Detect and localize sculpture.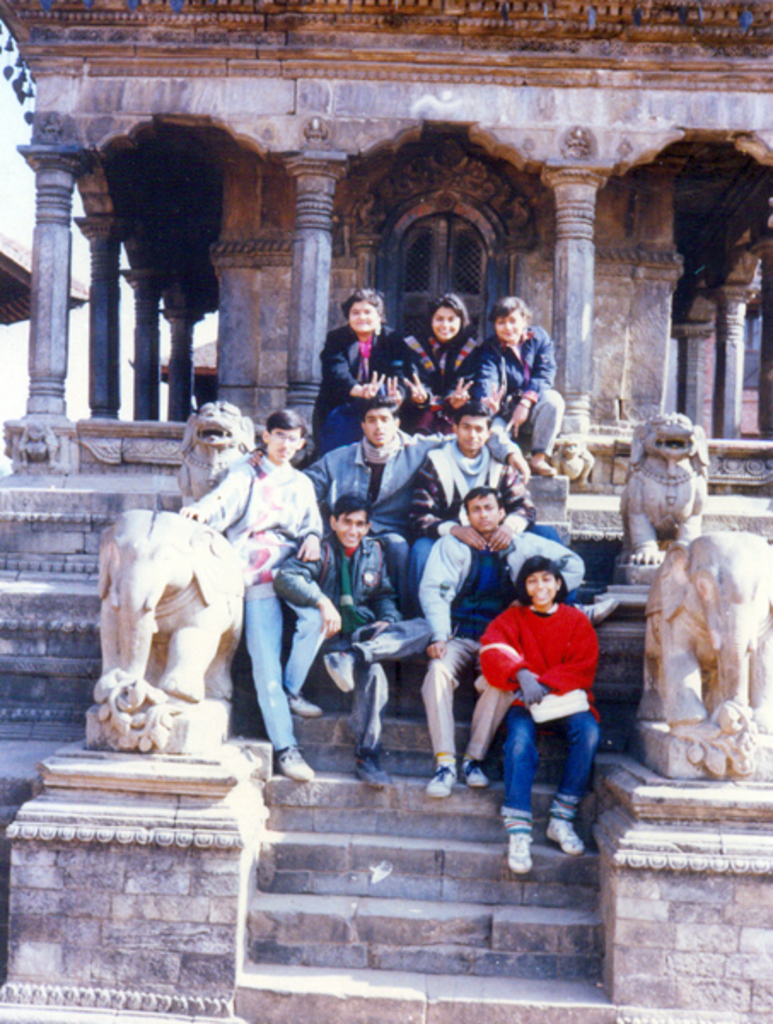
Localized at BBox(72, 464, 268, 742).
